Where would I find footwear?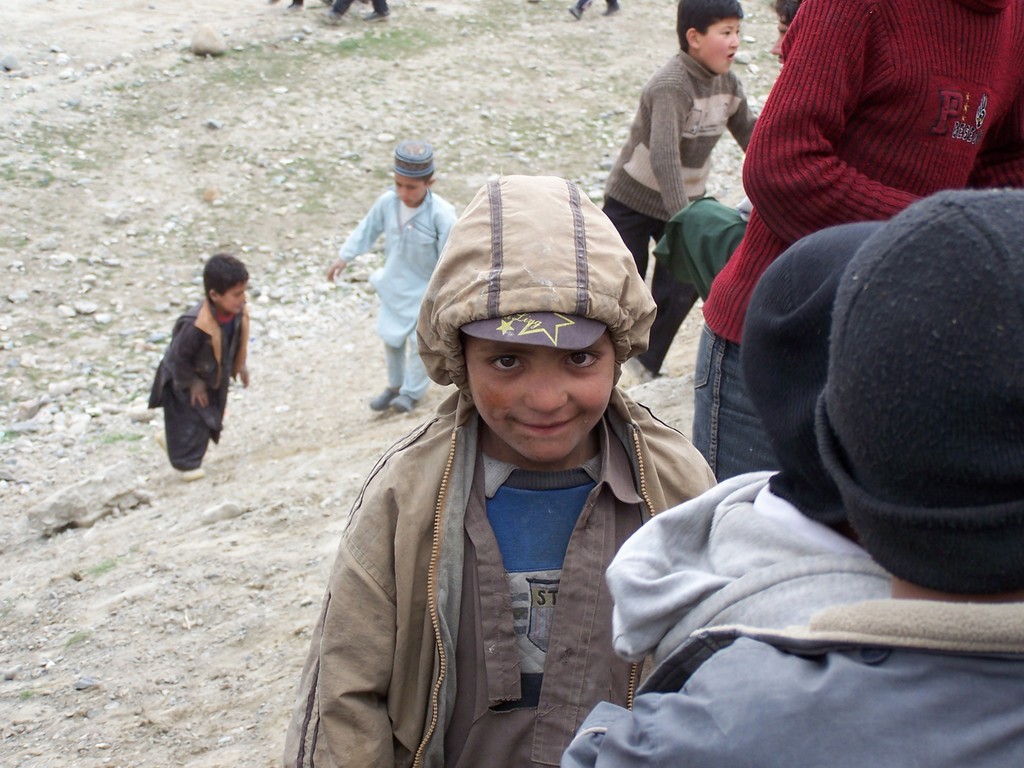
At x1=622, y1=356, x2=658, y2=382.
